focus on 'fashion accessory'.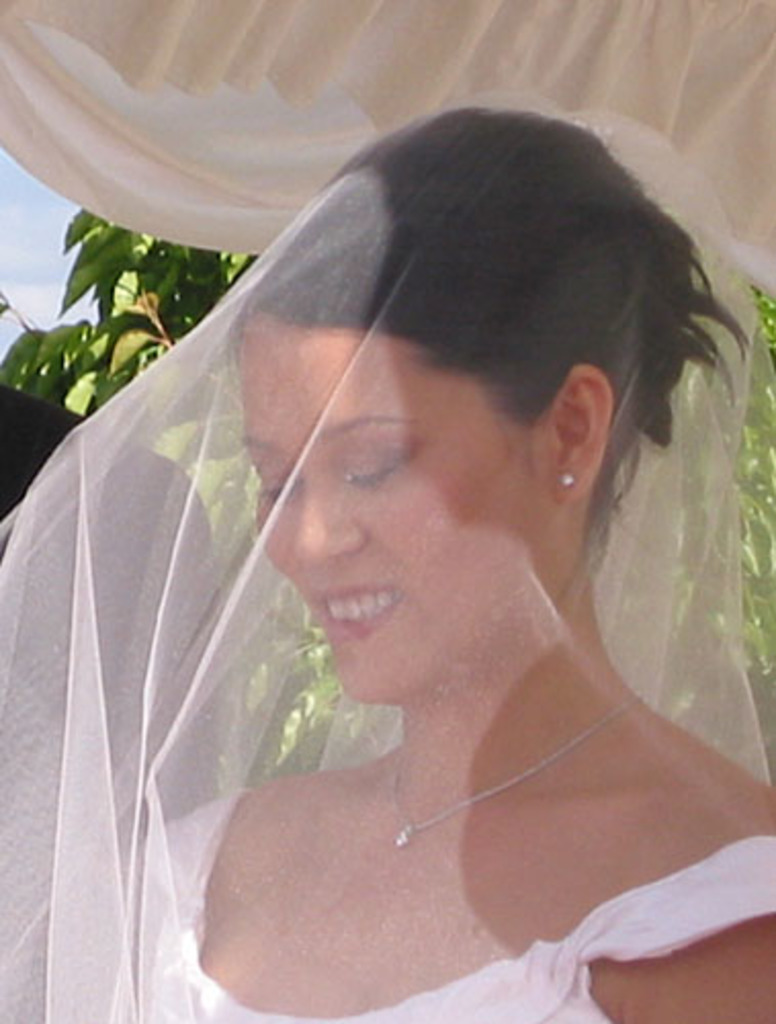
Focused at <region>387, 692, 639, 852</region>.
